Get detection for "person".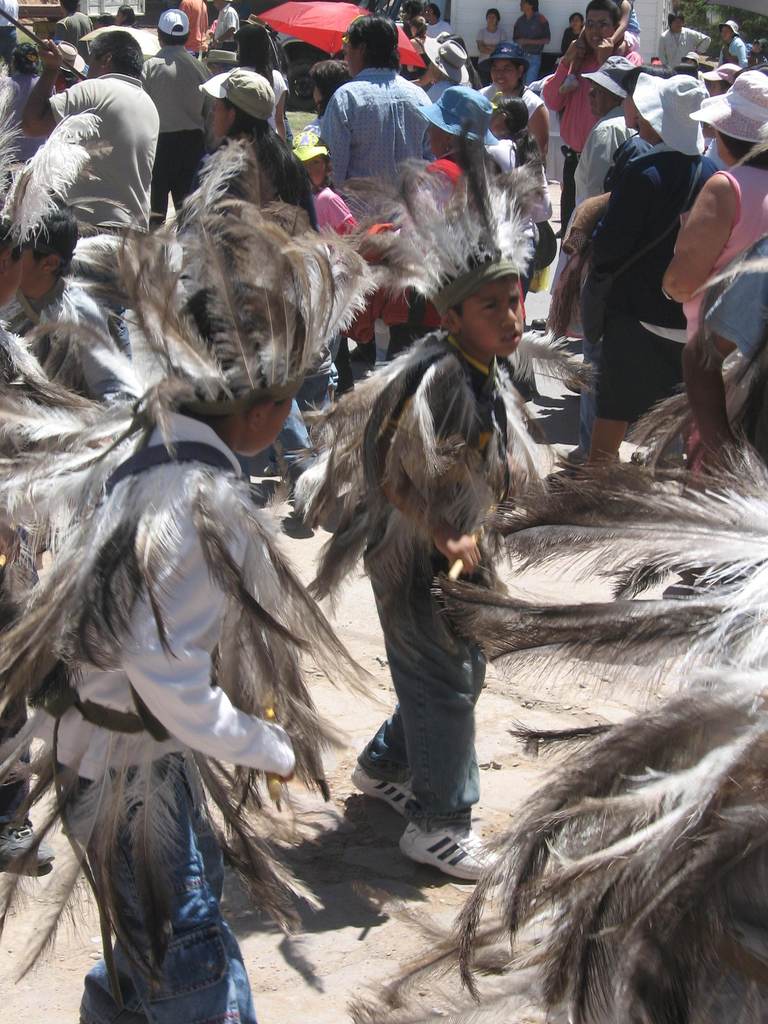
Detection: <box>13,335,311,1023</box>.
